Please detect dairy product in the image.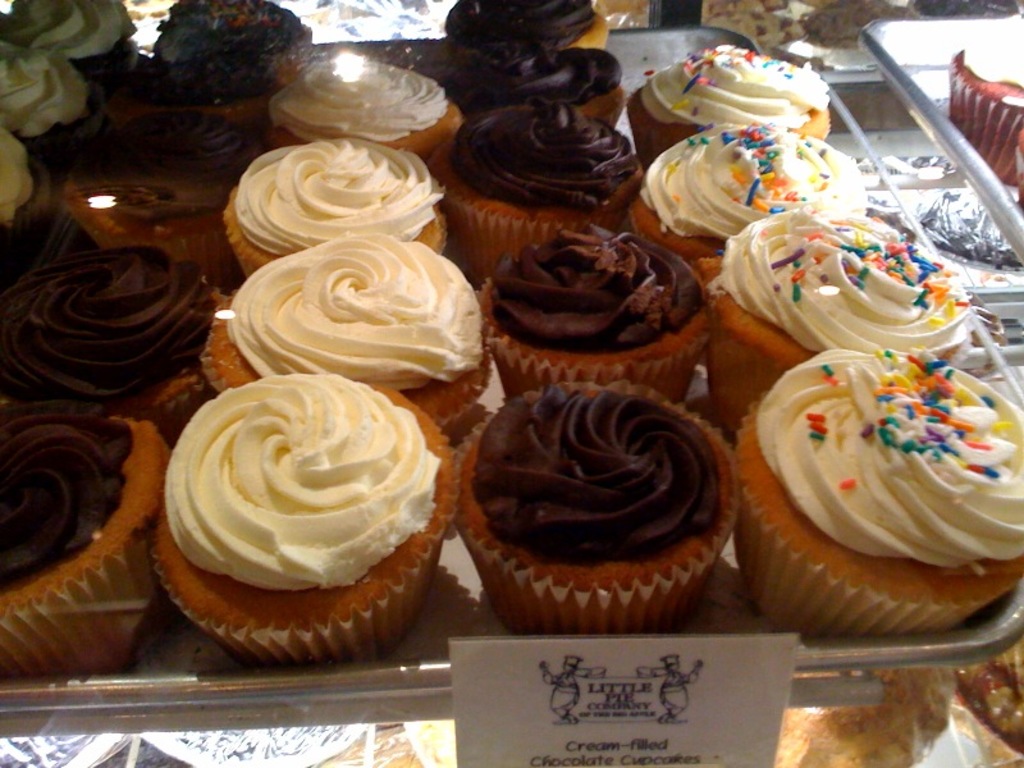
box(161, 384, 452, 625).
